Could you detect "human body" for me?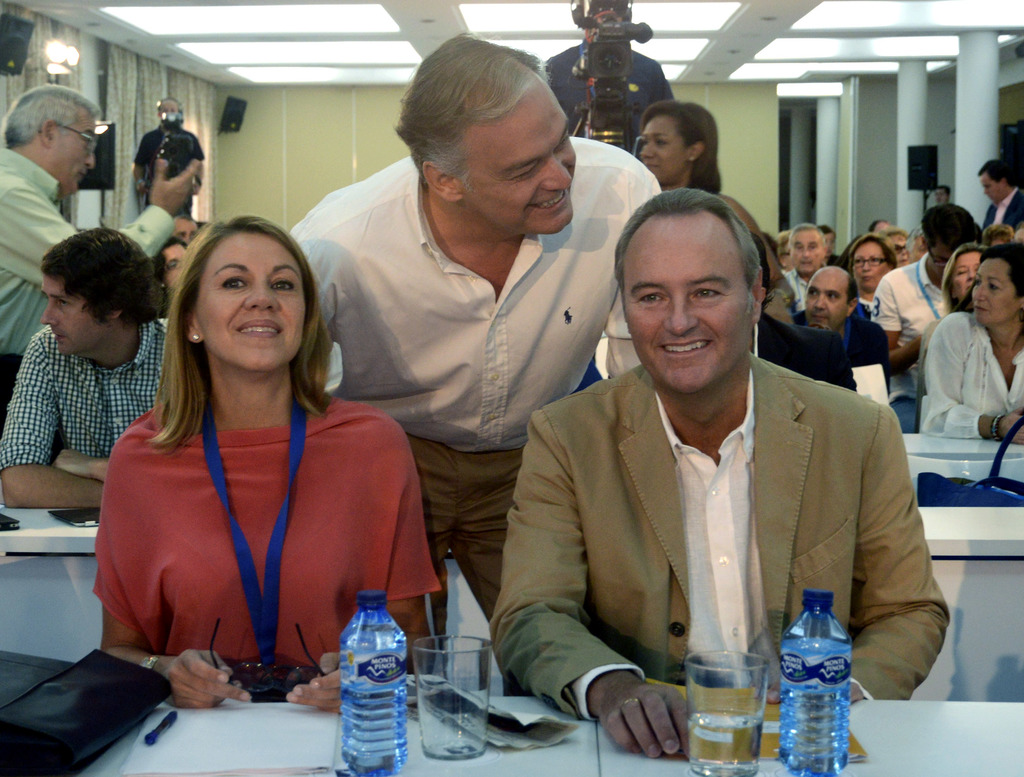
Detection result: [left=0, top=159, right=207, bottom=435].
